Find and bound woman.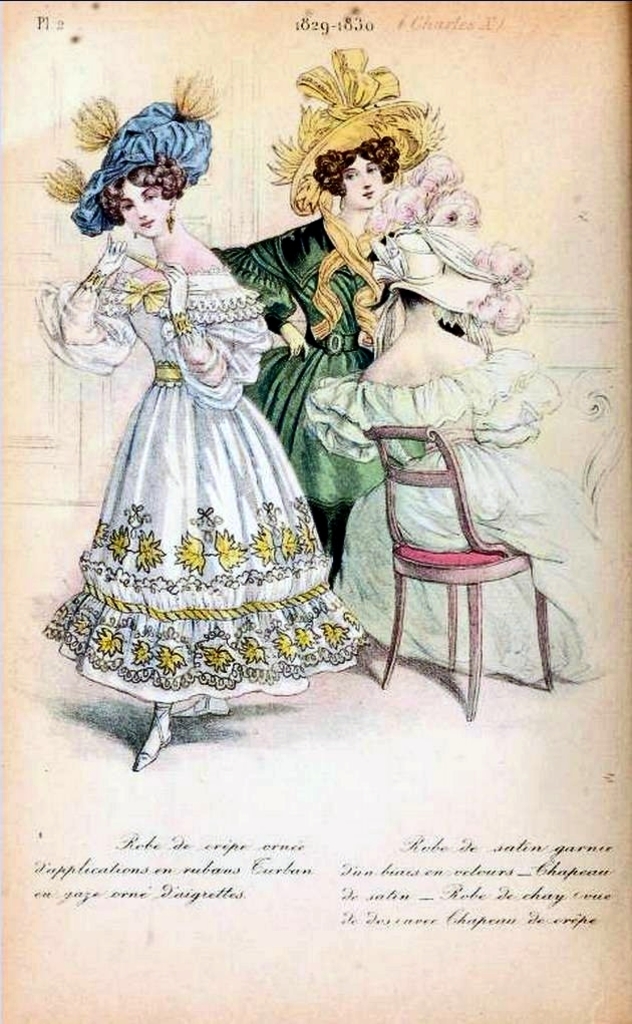
Bound: 199:45:457:634.
